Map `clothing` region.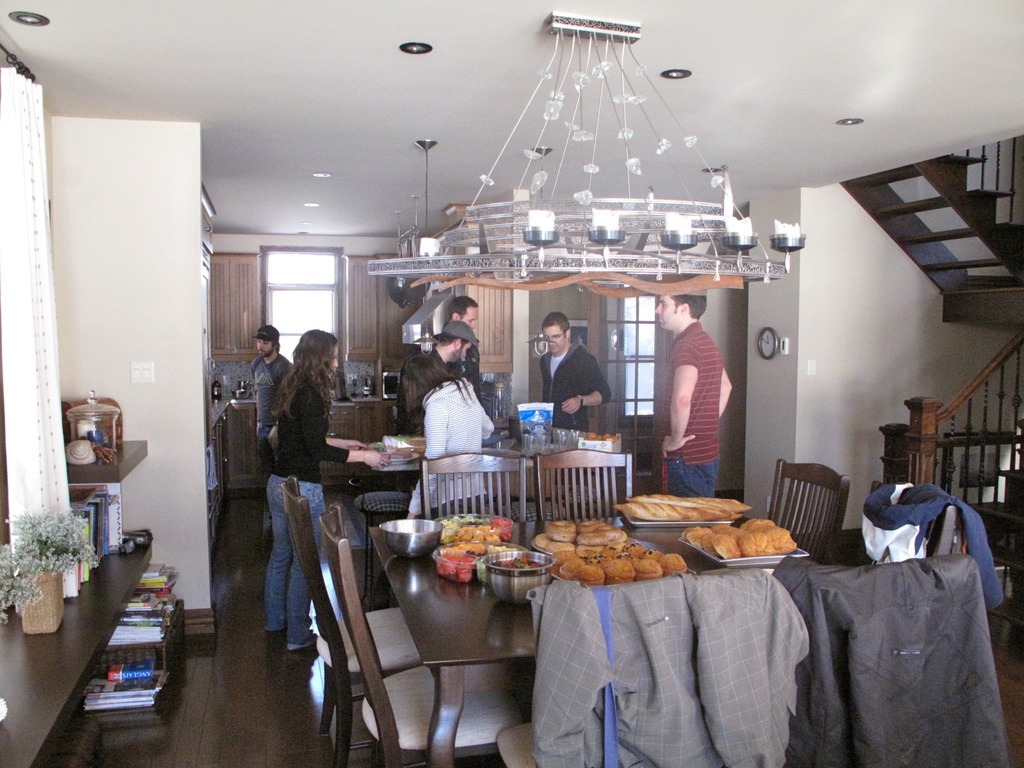
Mapped to (406, 351, 454, 433).
